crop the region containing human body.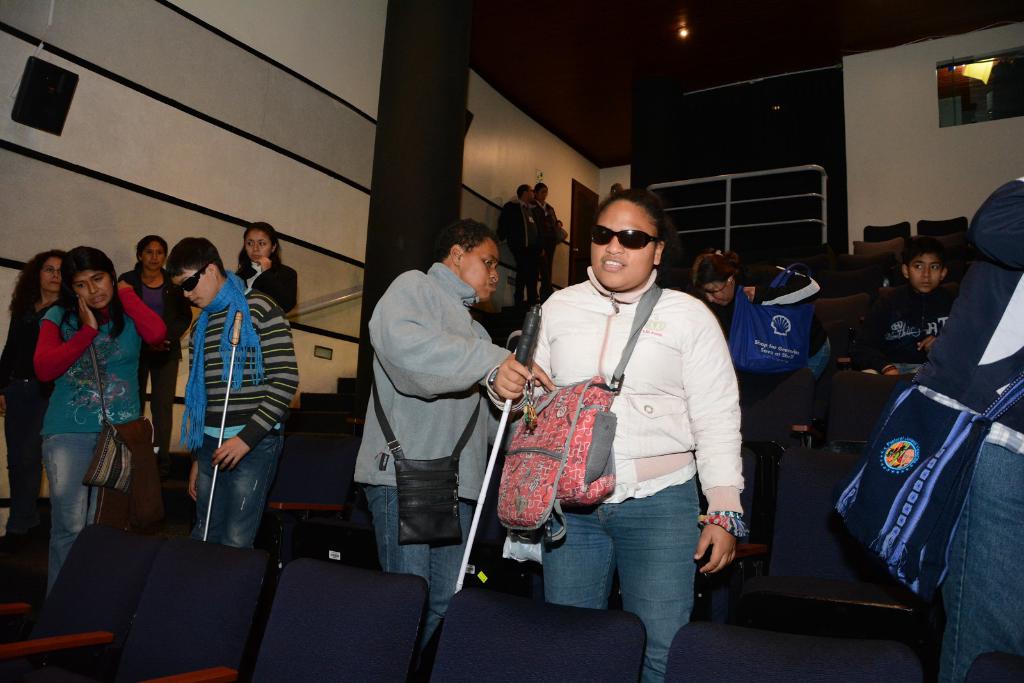
Crop region: detection(0, 240, 58, 585).
